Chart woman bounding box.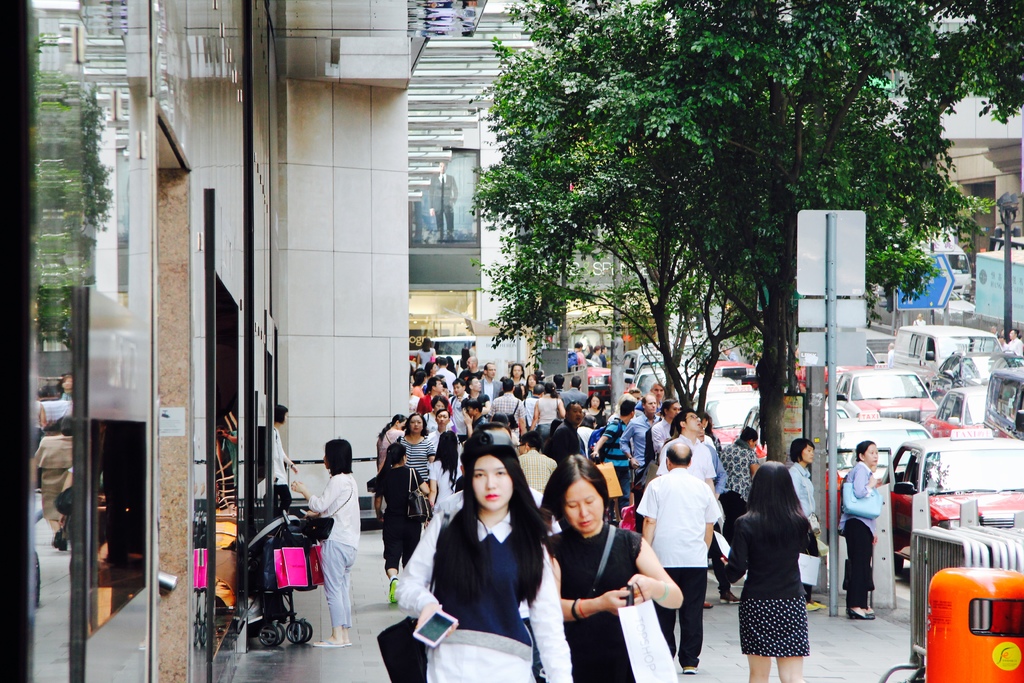
Charted: pyautogui.locateOnScreen(427, 428, 466, 517).
